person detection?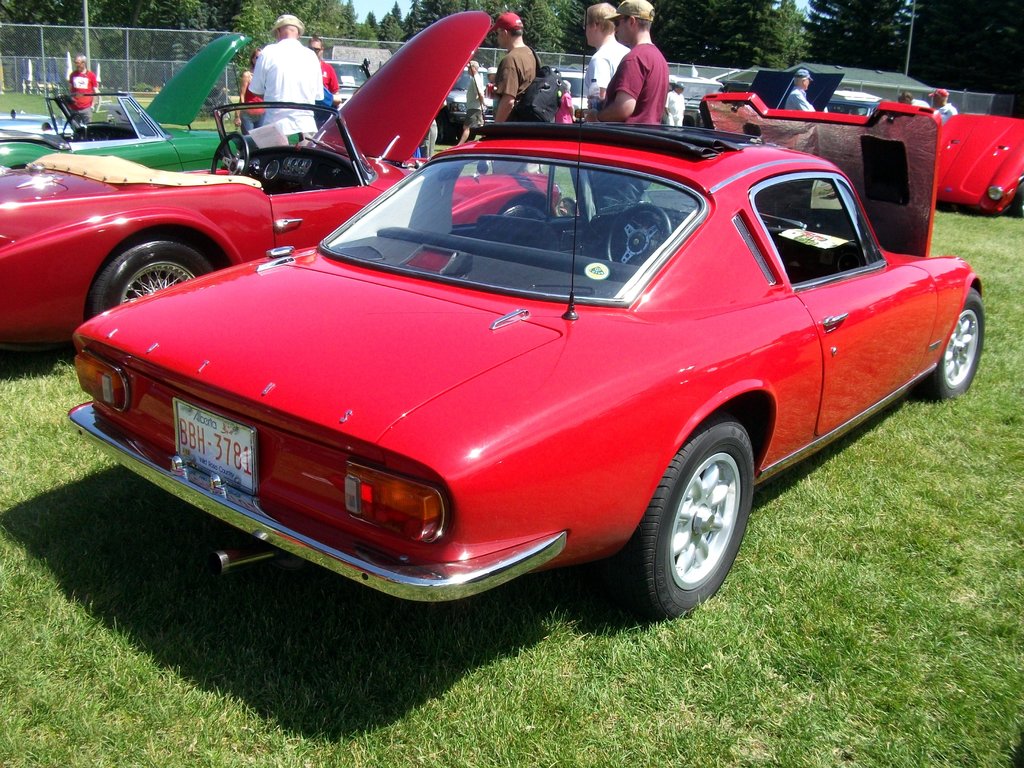
left=484, top=9, right=538, bottom=123
